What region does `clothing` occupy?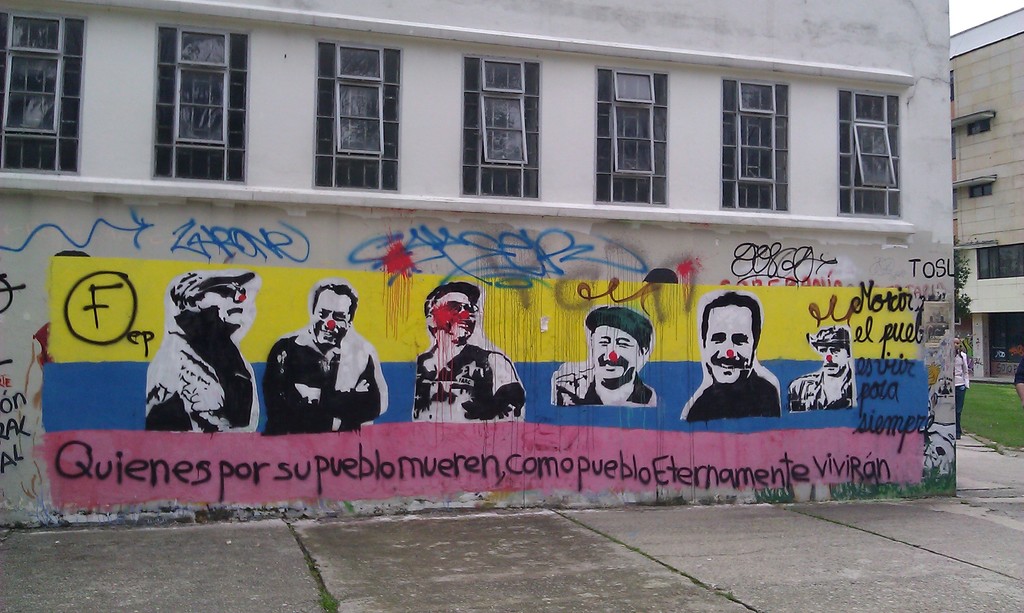
select_region(546, 358, 657, 404).
